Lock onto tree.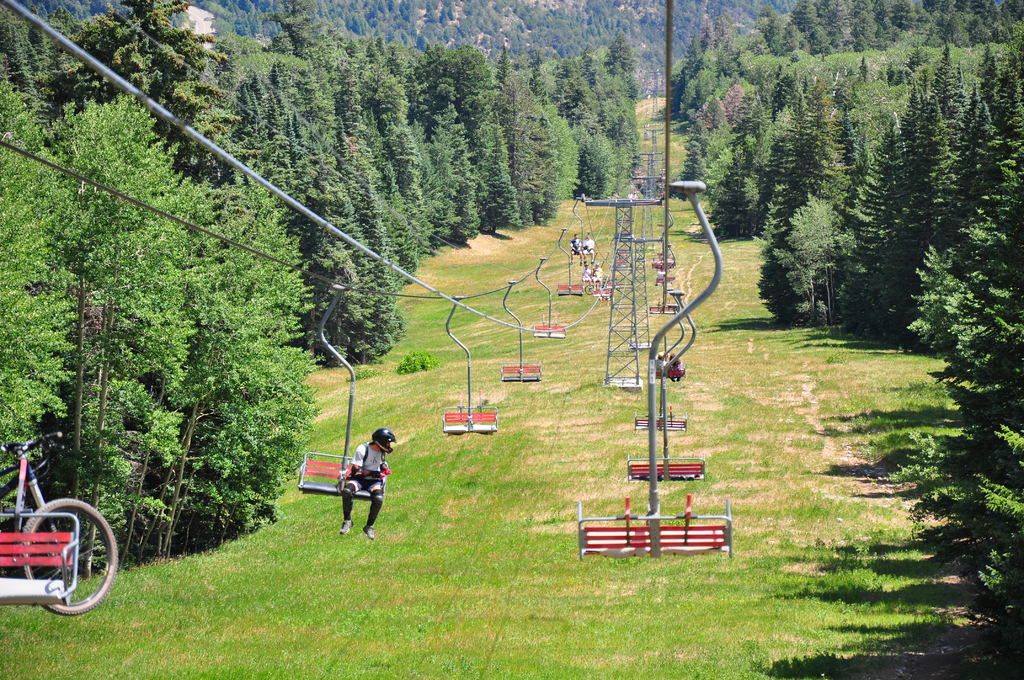
Locked: [x1=838, y1=92, x2=975, y2=341].
